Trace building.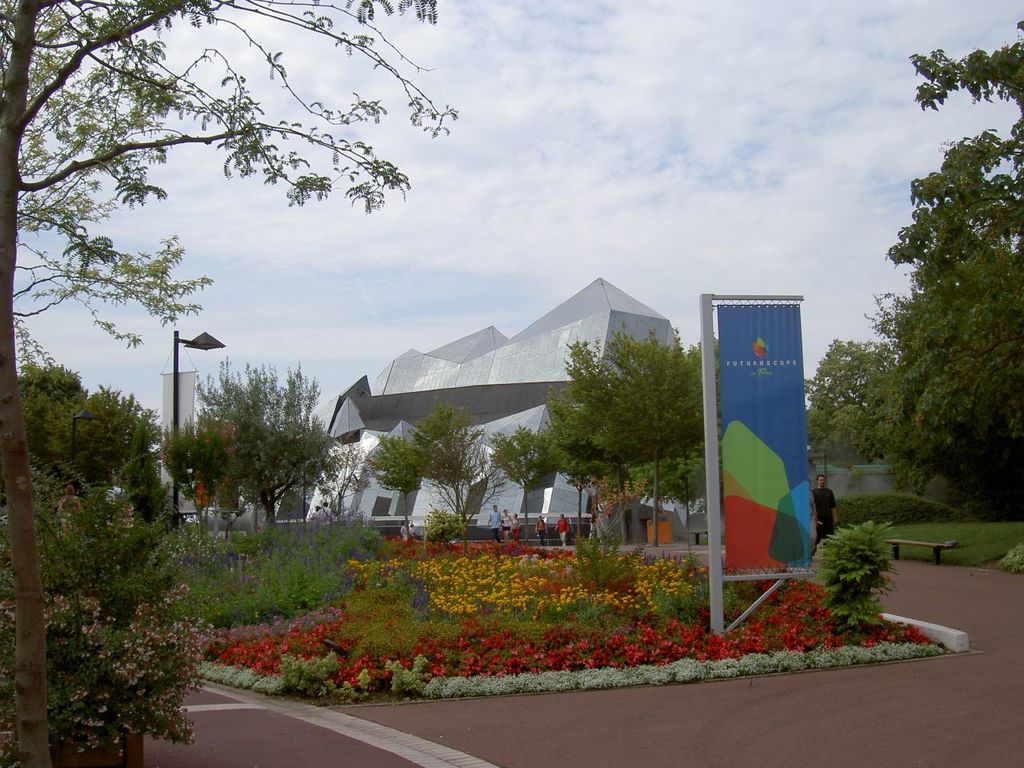
Traced to region(189, 278, 871, 540).
